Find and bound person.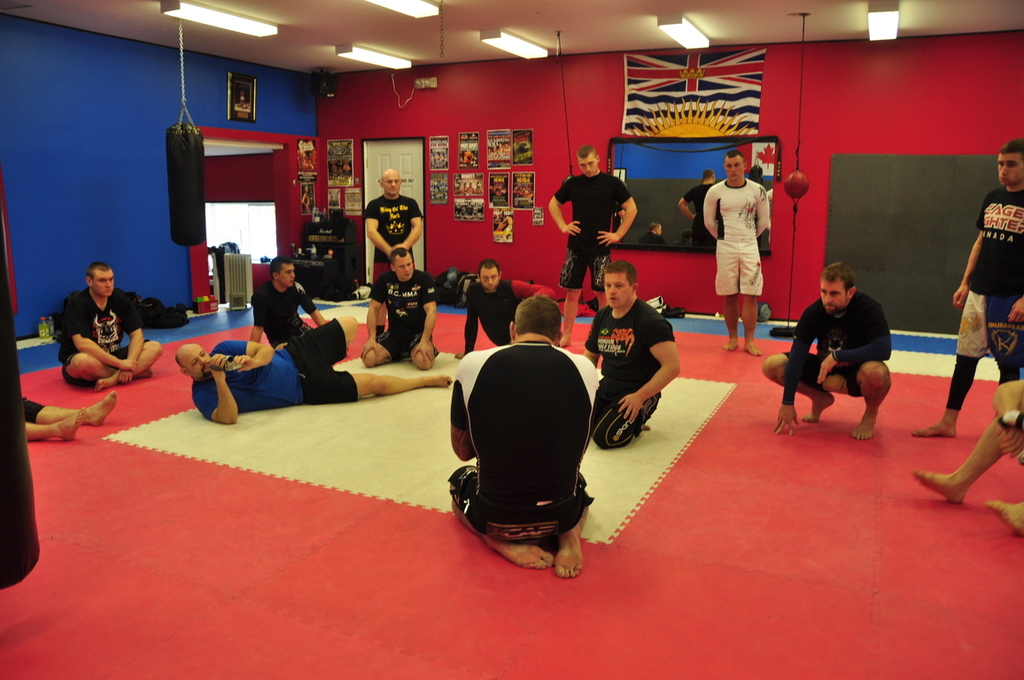
Bound: box(708, 148, 772, 352).
